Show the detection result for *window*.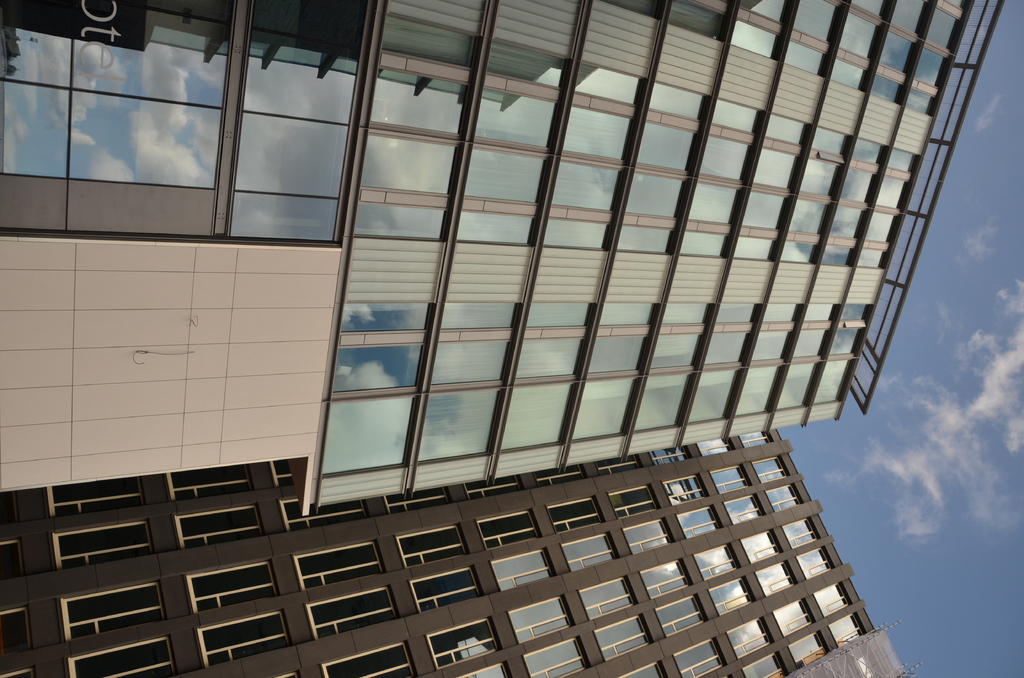
bbox=[396, 527, 470, 569].
